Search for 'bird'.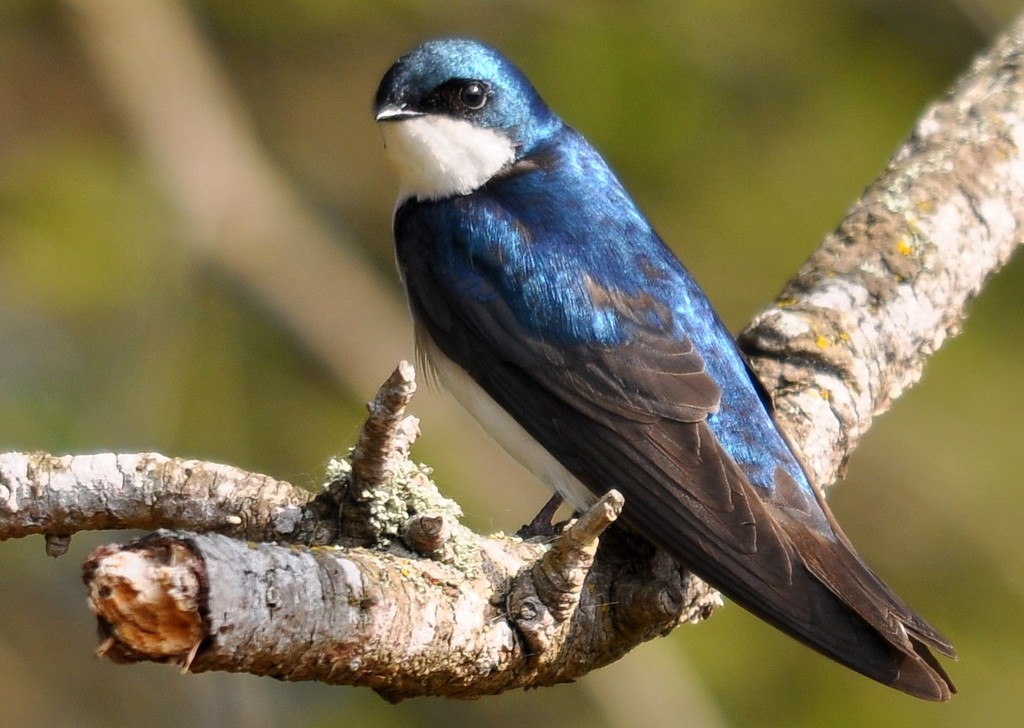
Found at {"x1": 371, "y1": 23, "x2": 979, "y2": 691}.
